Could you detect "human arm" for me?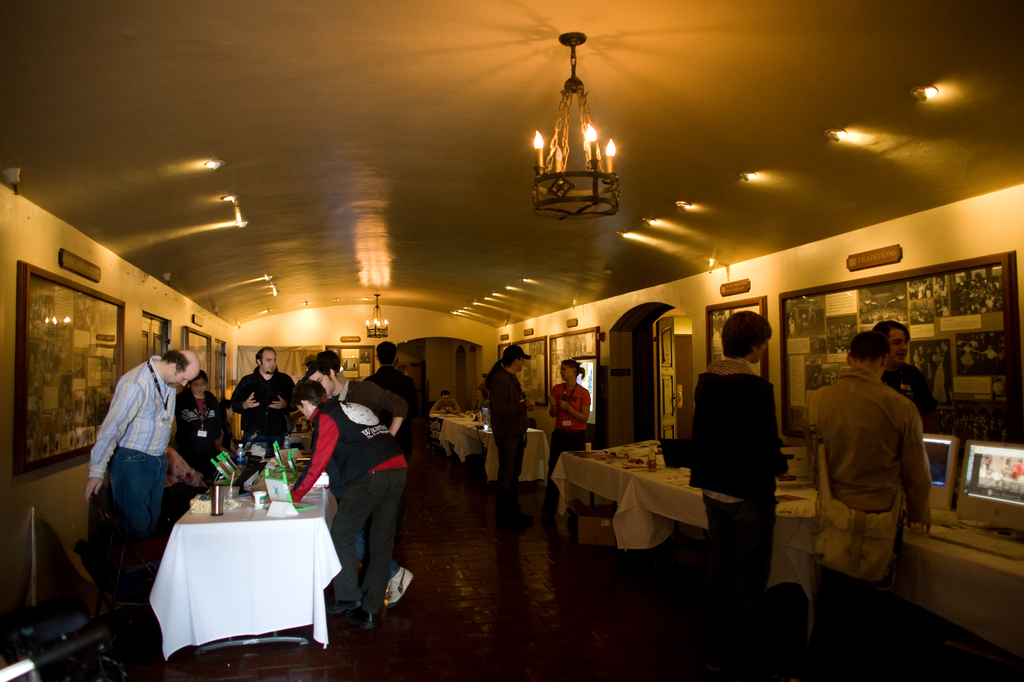
Detection result: l=292, t=406, r=337, b=504.
